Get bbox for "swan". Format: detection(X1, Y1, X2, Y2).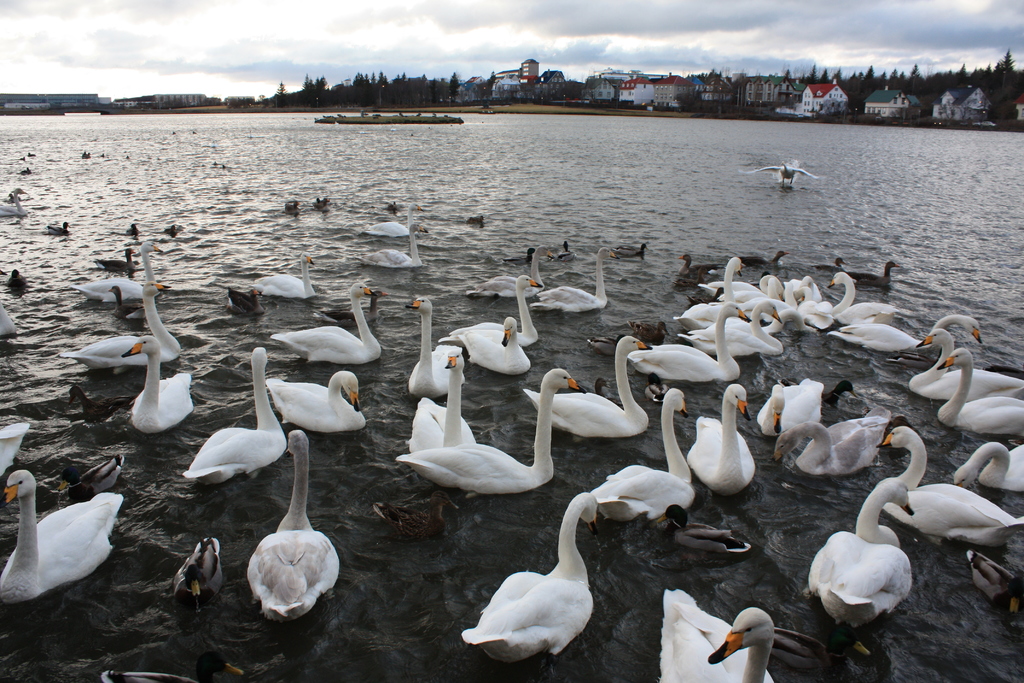
detection(808, 477, 913, 625).
